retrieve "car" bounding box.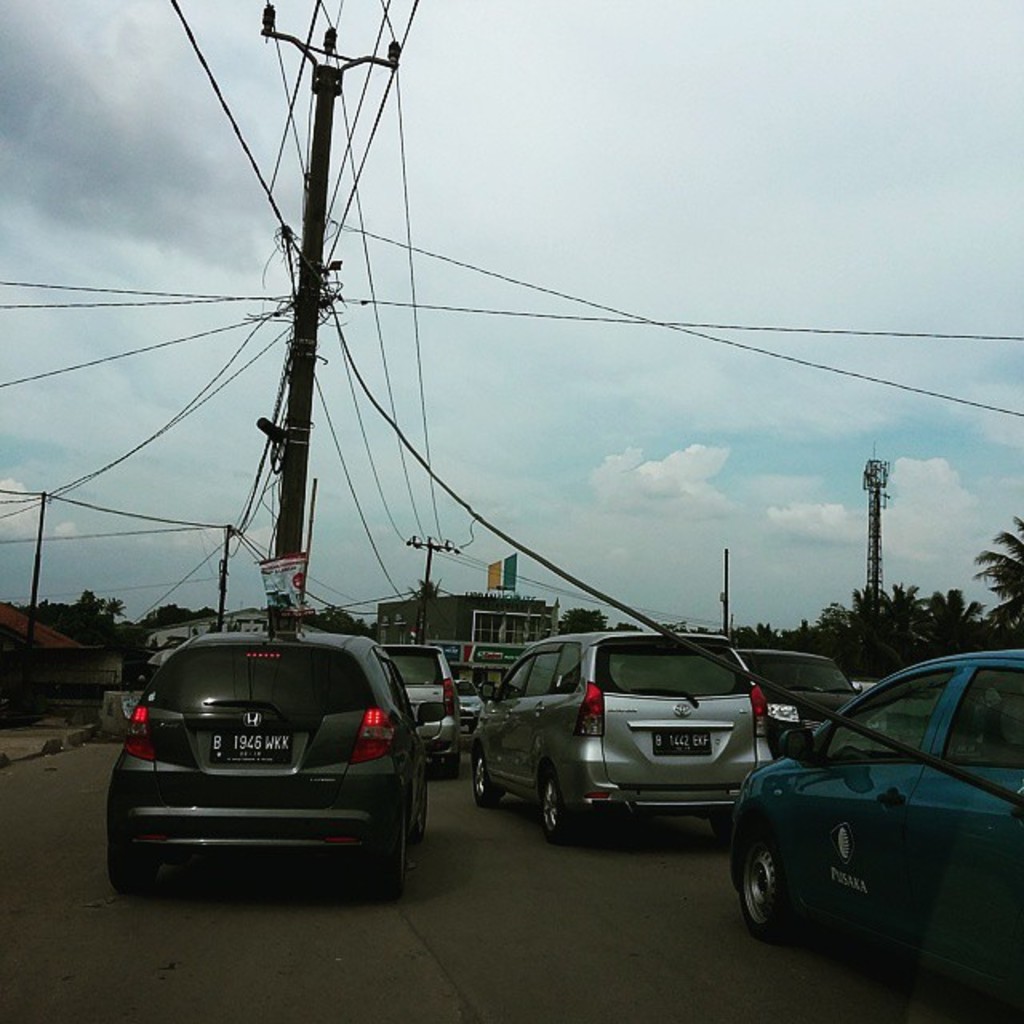
Bounding box: (718,645,1014,984).
